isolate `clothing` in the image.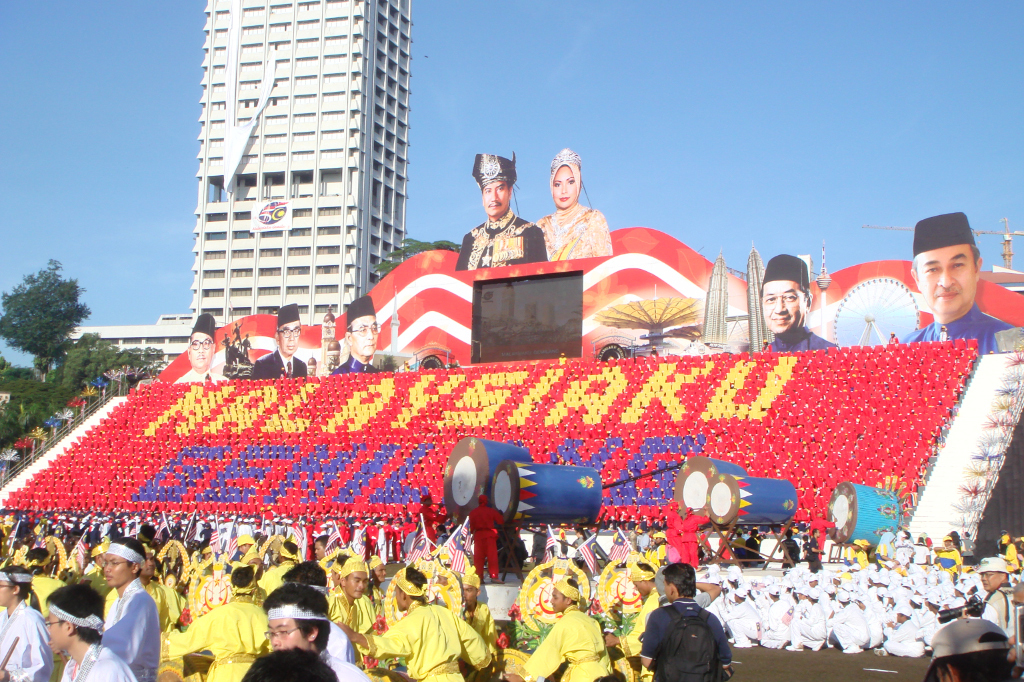
Isolated region: x1=171, y1=592, x2=253, y2=681.
